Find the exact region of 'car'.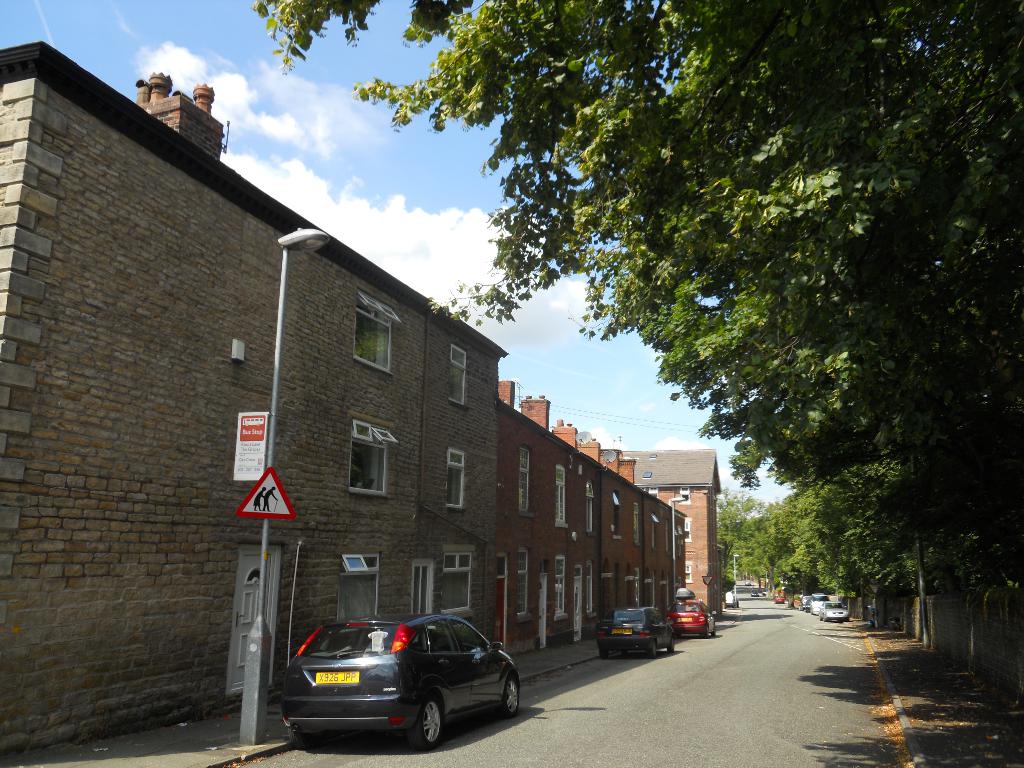
Exact region: <region>282, 610, 524, 753</region>.
